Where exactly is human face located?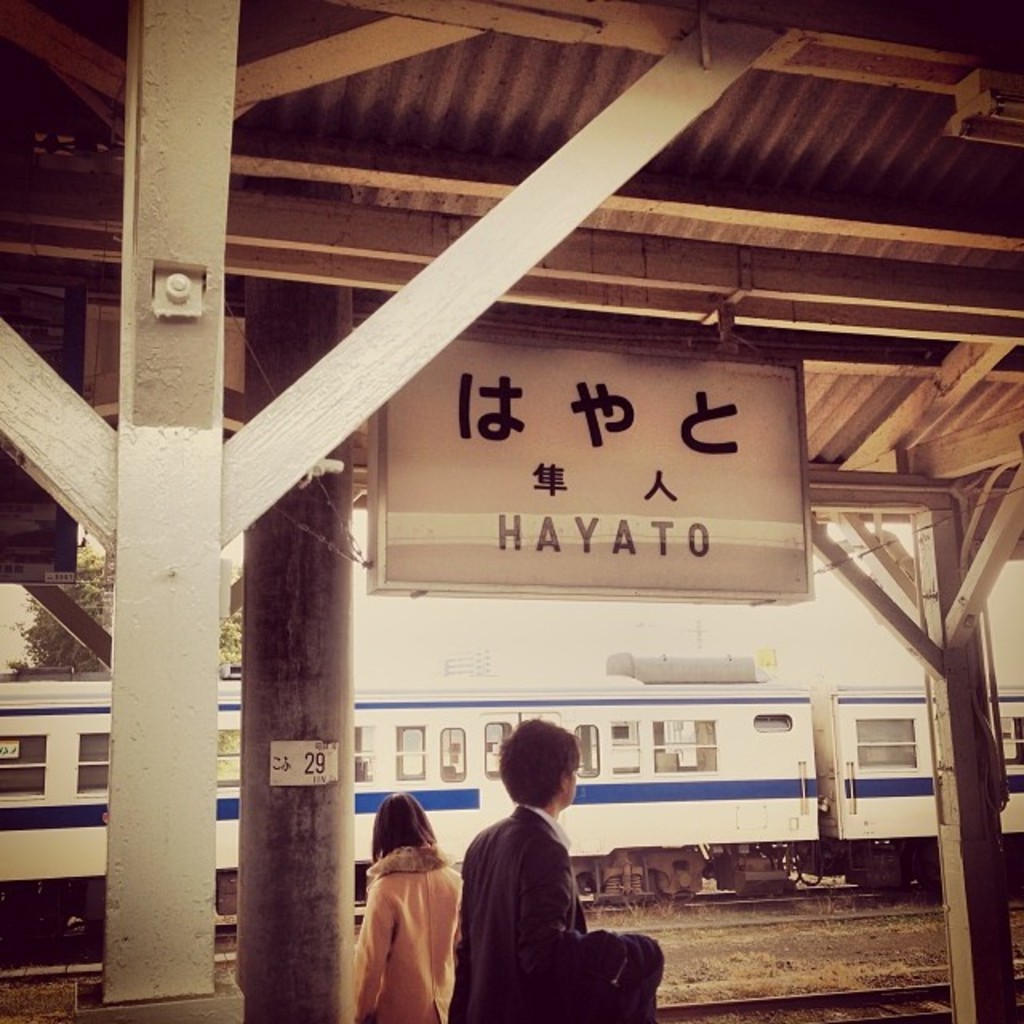
Its bounding box is {"x1": 565, "y1": 765, "x2": 576, "y2": 810}.
